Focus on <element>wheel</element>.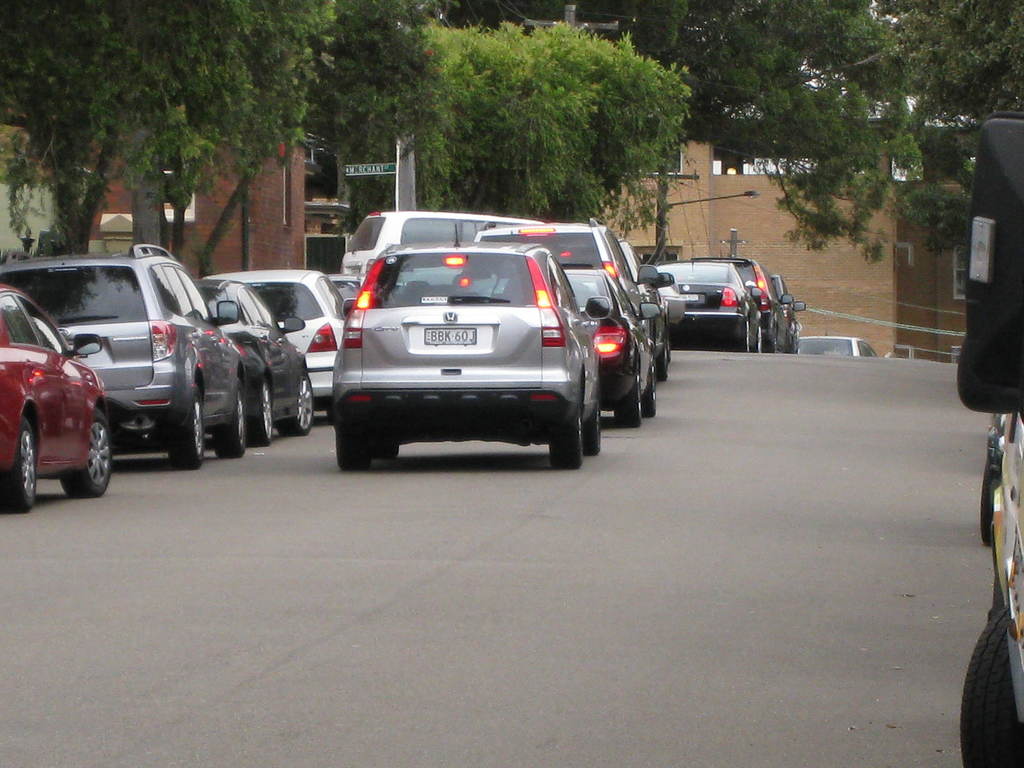
Focused at bbox=[179, 384, 205, 465].
